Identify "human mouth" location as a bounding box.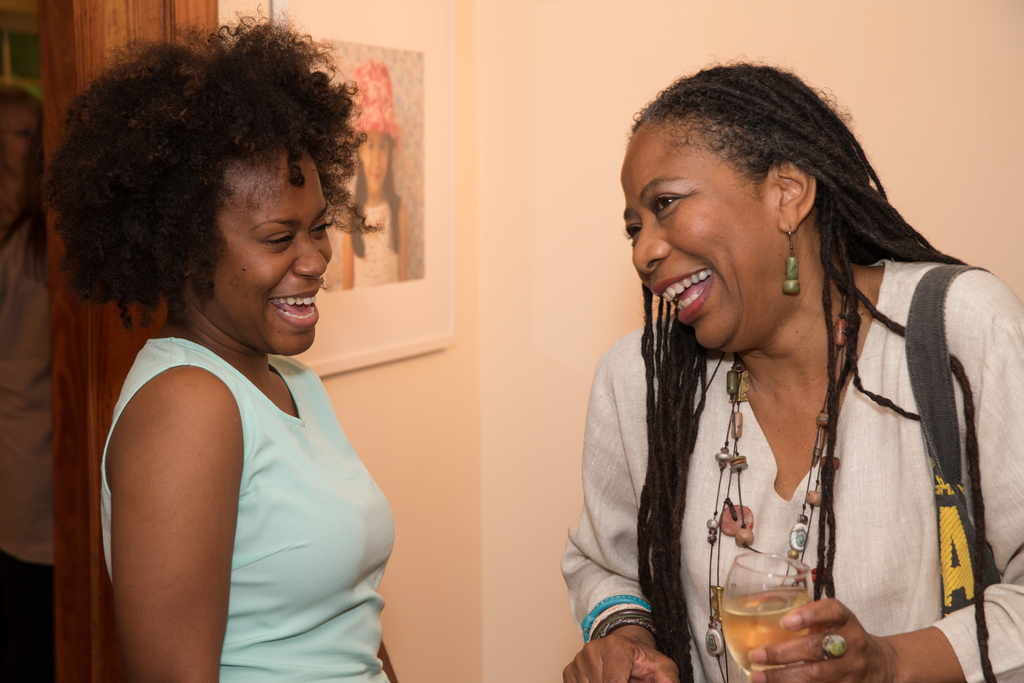
651,266,715,328.
